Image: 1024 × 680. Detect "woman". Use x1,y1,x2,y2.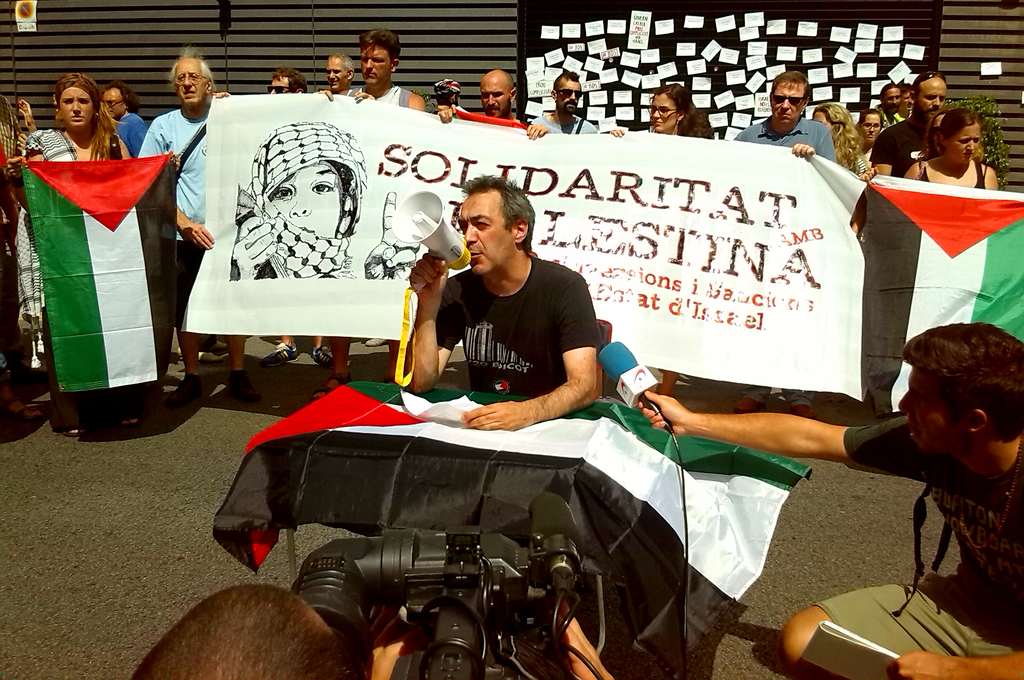
0,62,159,420.
